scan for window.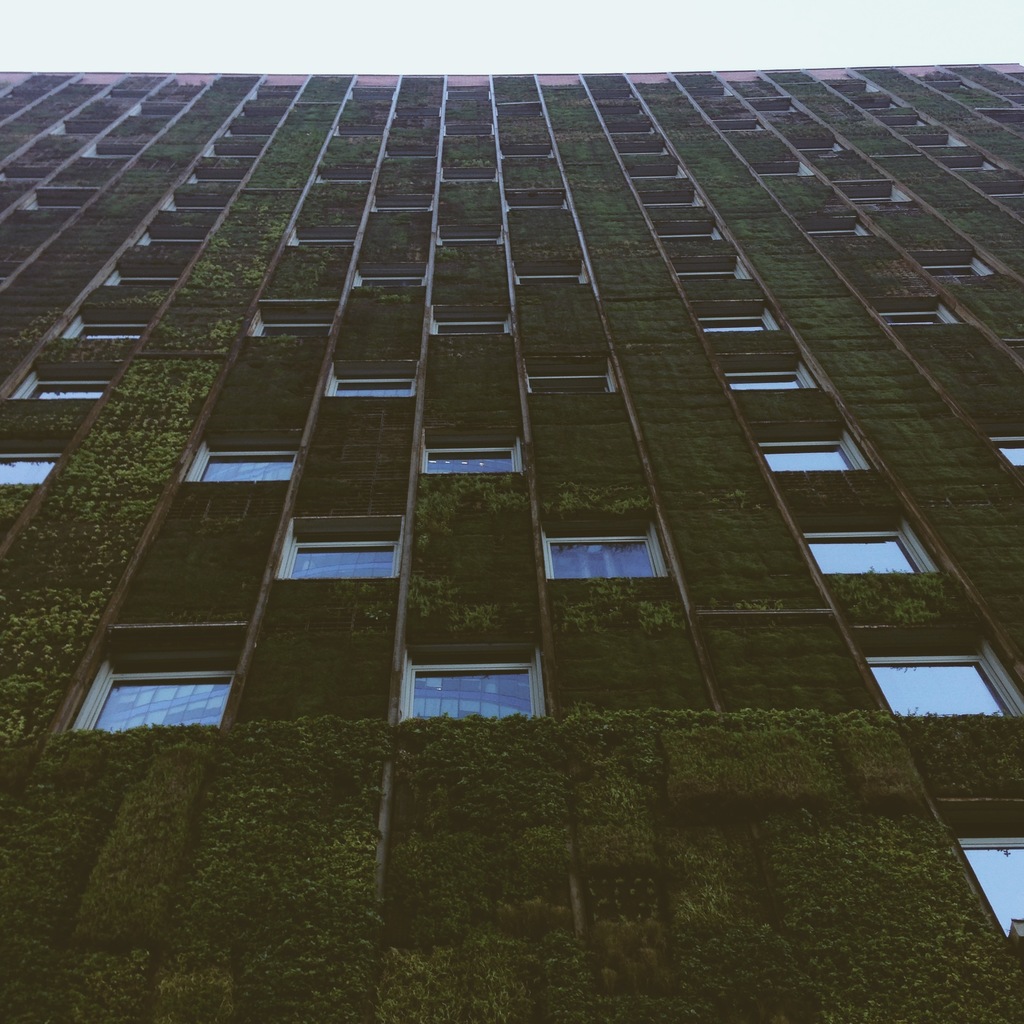
Scan result: 249 296 337 342.
